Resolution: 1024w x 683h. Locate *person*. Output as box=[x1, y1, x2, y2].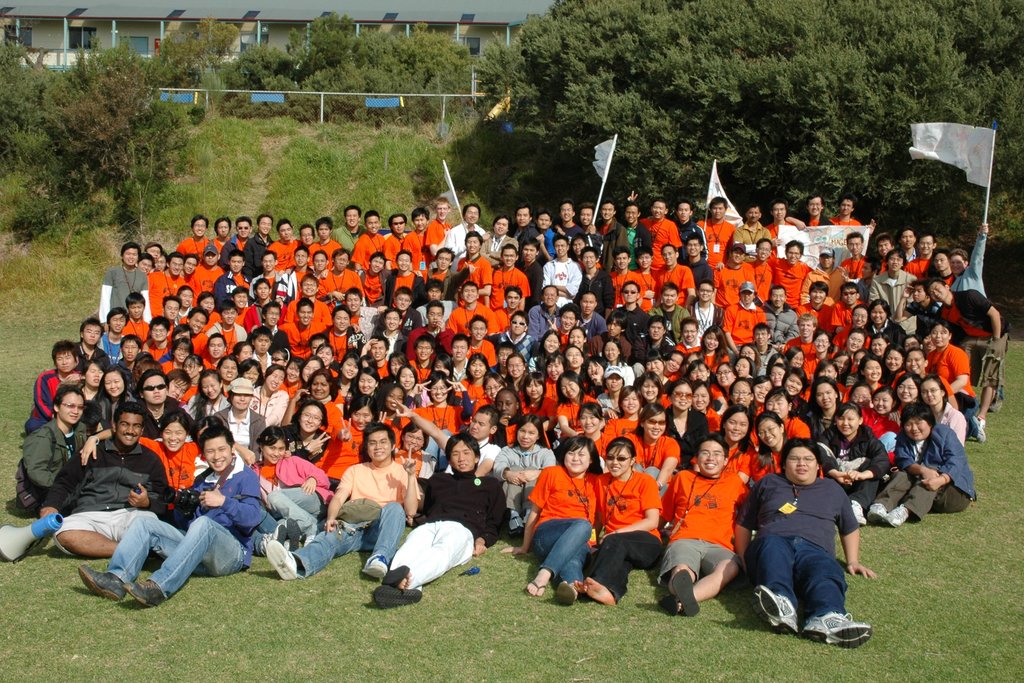
box=[739, 443, 870, 645].
